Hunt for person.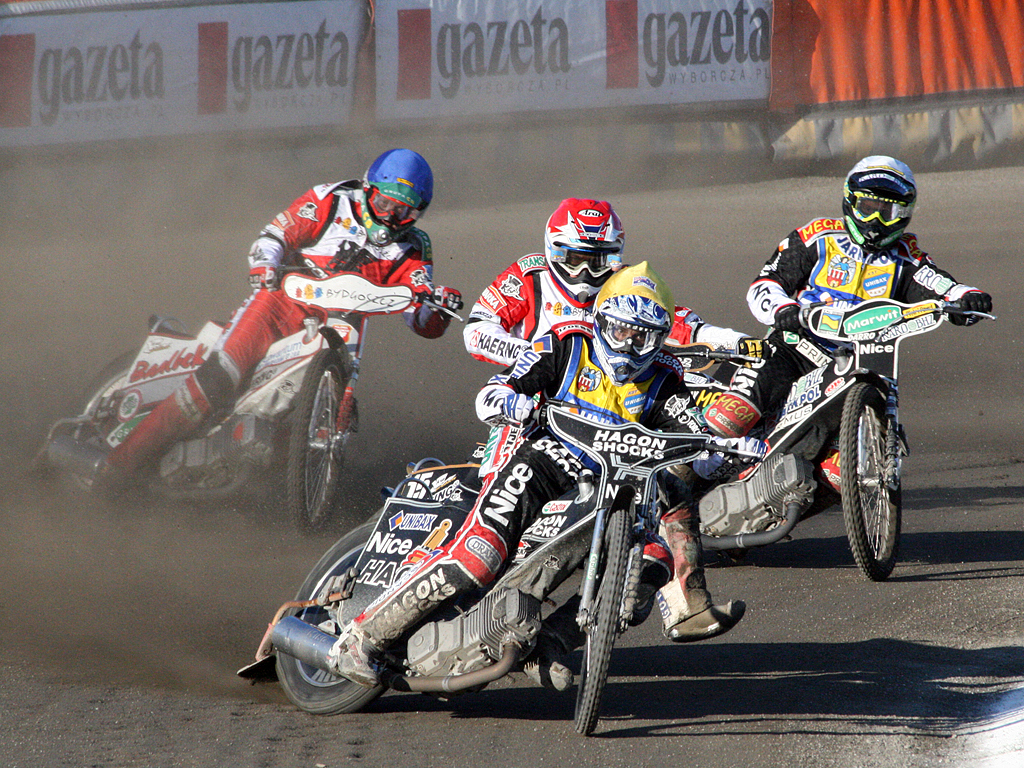
Hunted down at <bbox>336, 259, 763, 692</bbox>.
